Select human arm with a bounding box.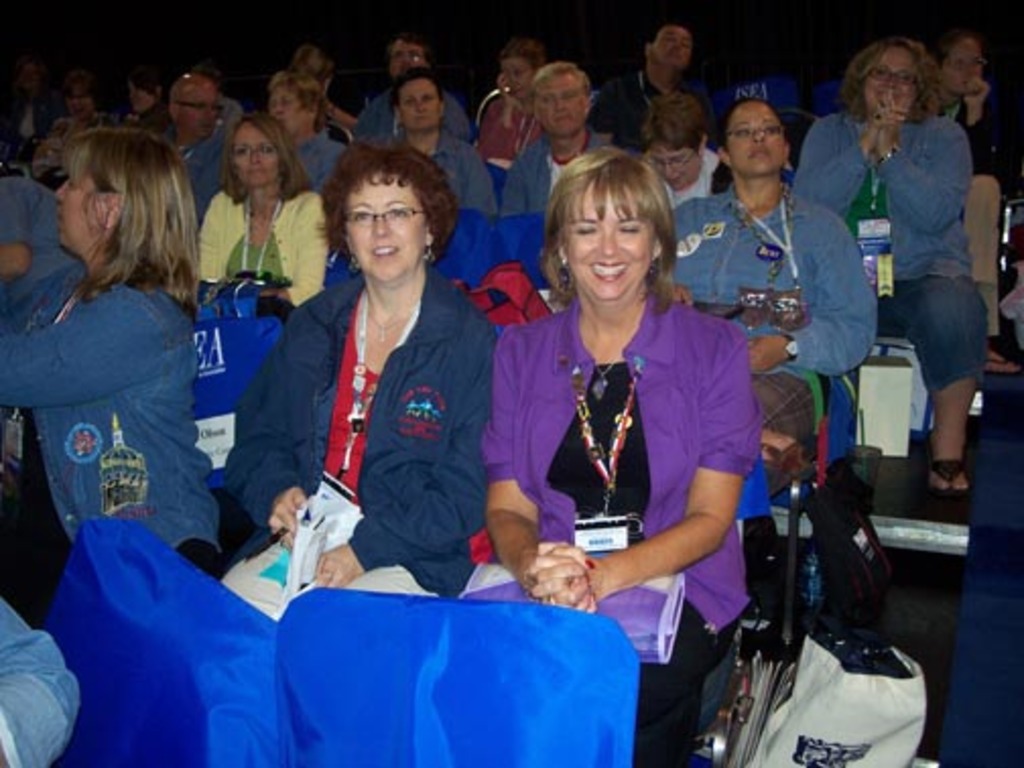
[2, 284, 169, 417].
